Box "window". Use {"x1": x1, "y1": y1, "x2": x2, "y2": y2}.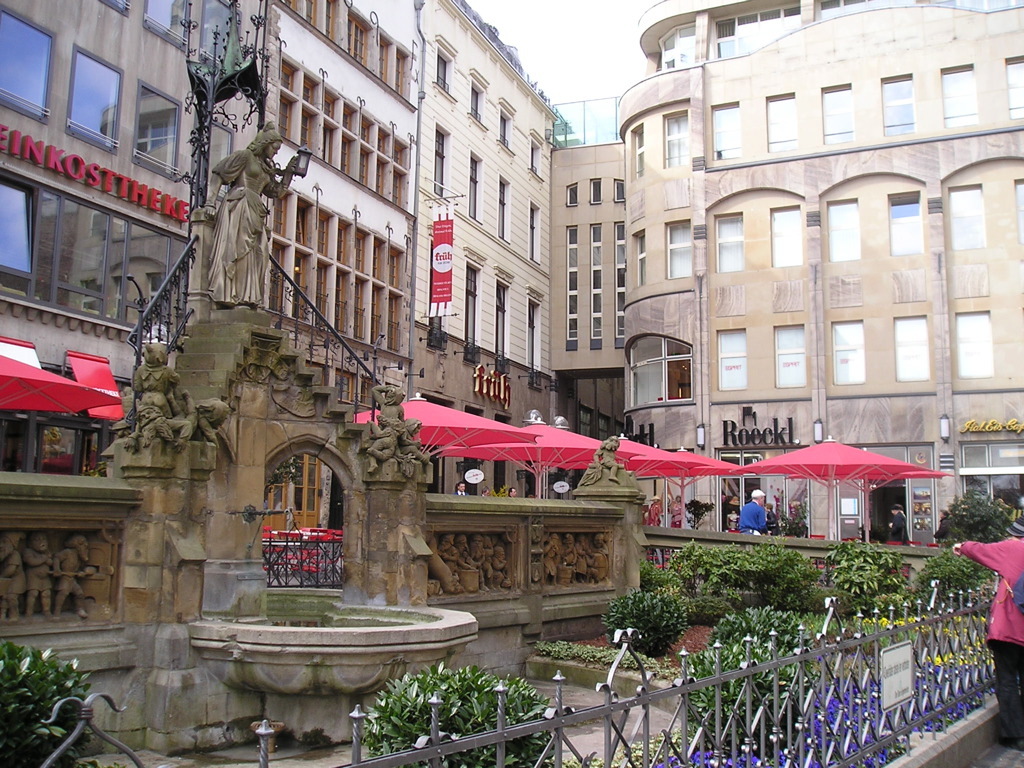
{"x1": 1023, "y1": 179, "x2": 1023, "y2": 243}.
